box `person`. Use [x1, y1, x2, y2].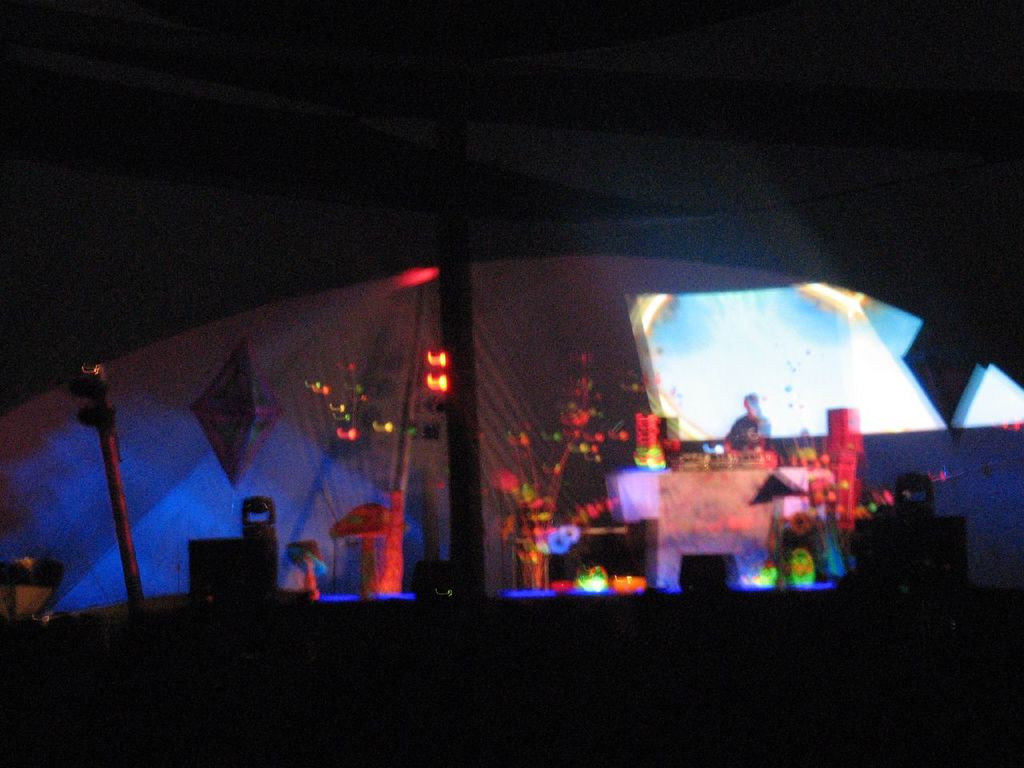
[727, 391, 773, 456].
